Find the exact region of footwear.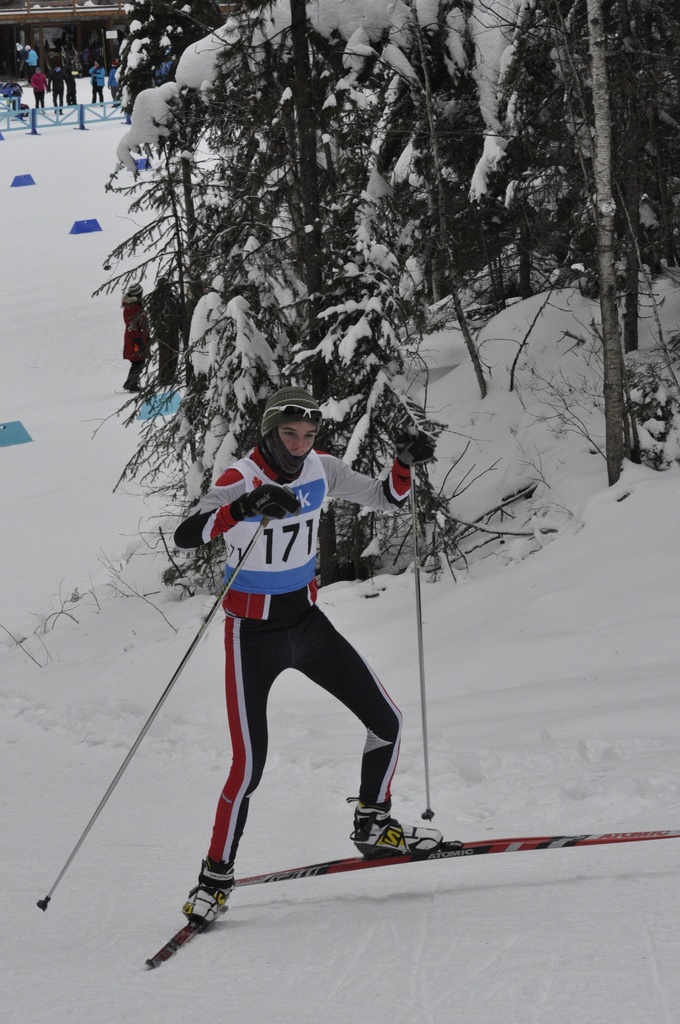
Exact region: left=161, top=879, right=234, bottom=963.
